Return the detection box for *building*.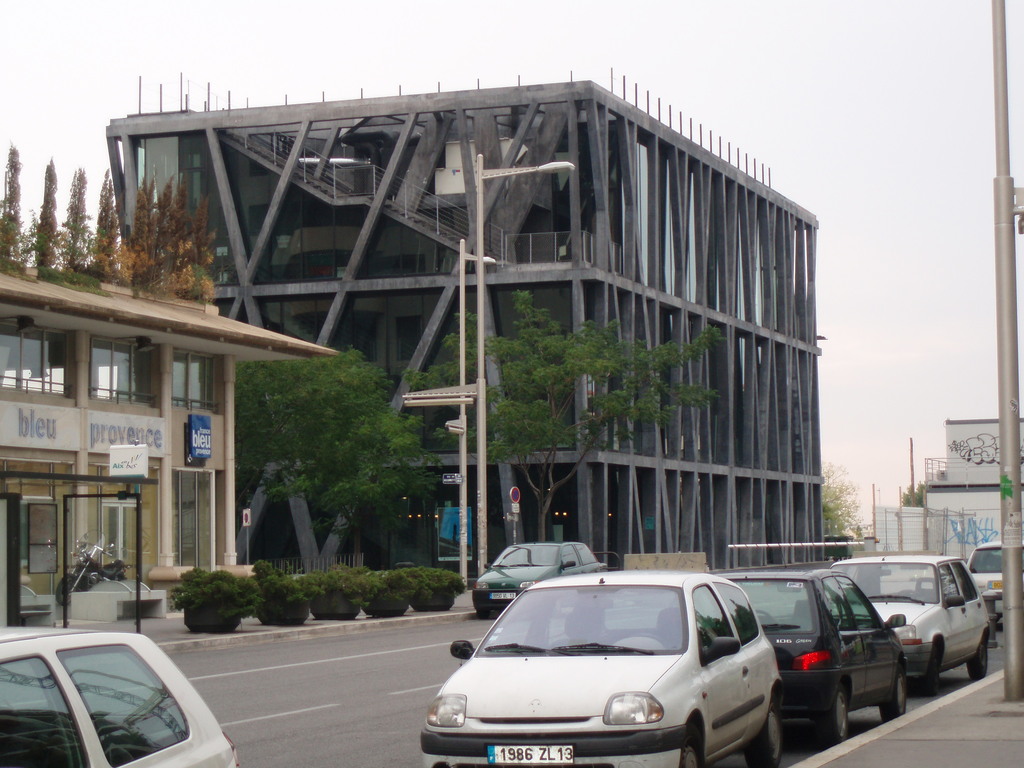
x1=927, y1=415, x2=1023, y2=564.
